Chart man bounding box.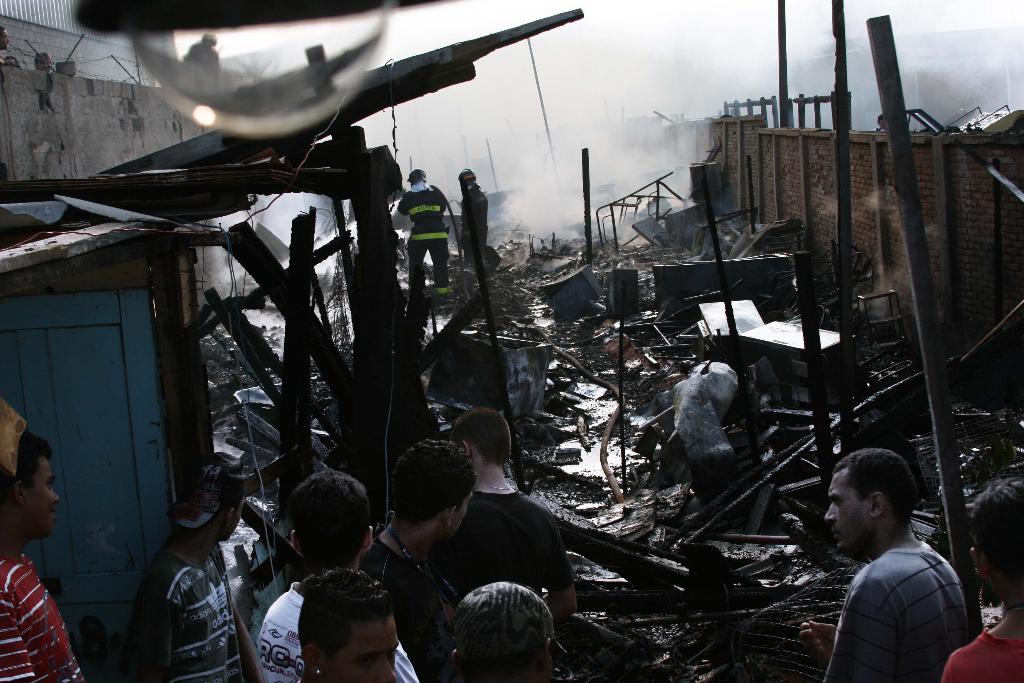
Charted: [255,470,422,682].
